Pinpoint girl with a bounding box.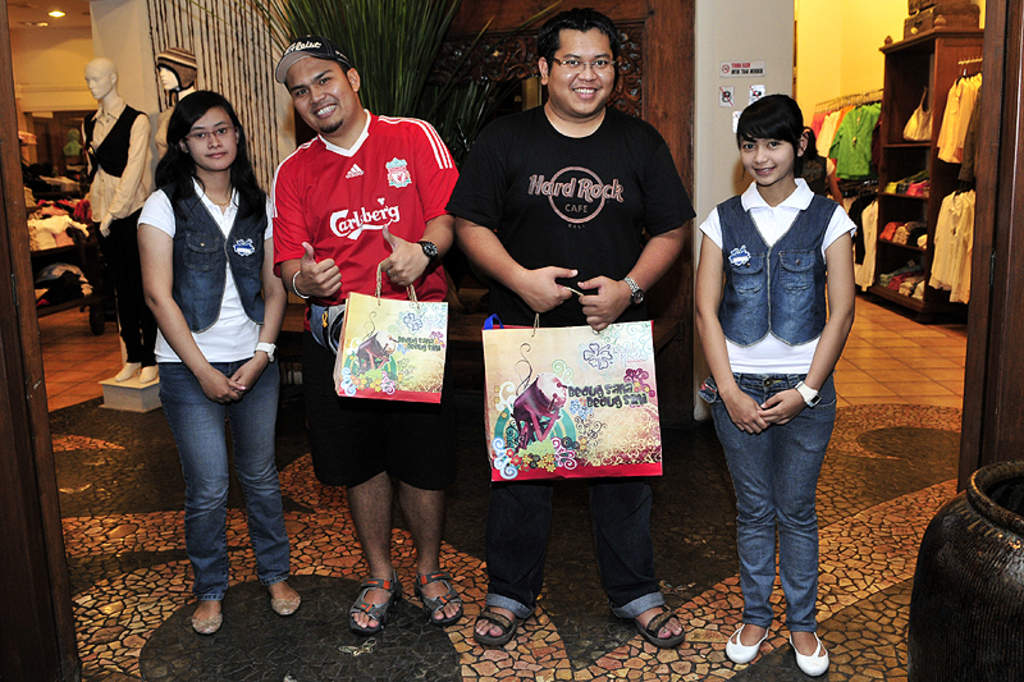
[x1=143, y1=46, x2=206, y2=187].
